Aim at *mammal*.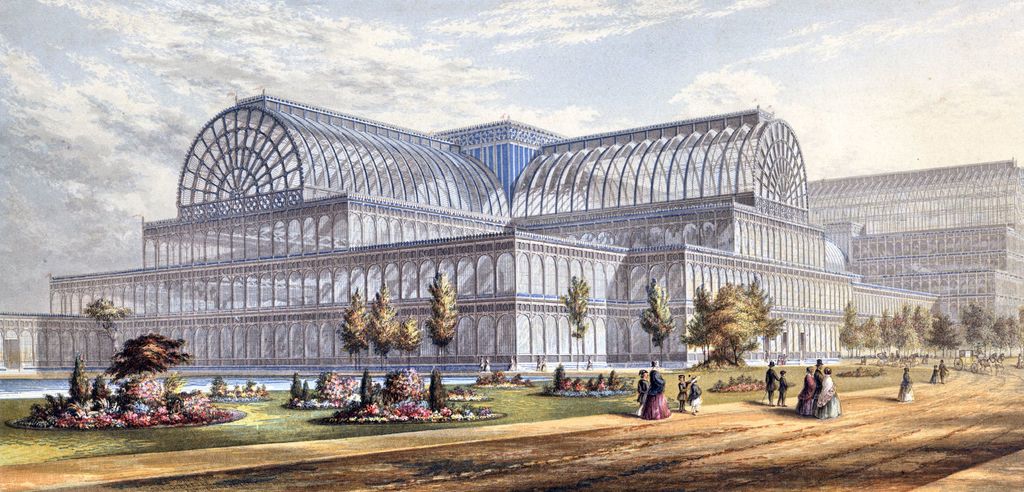
Aimed at [897, 353, 917, 366].
